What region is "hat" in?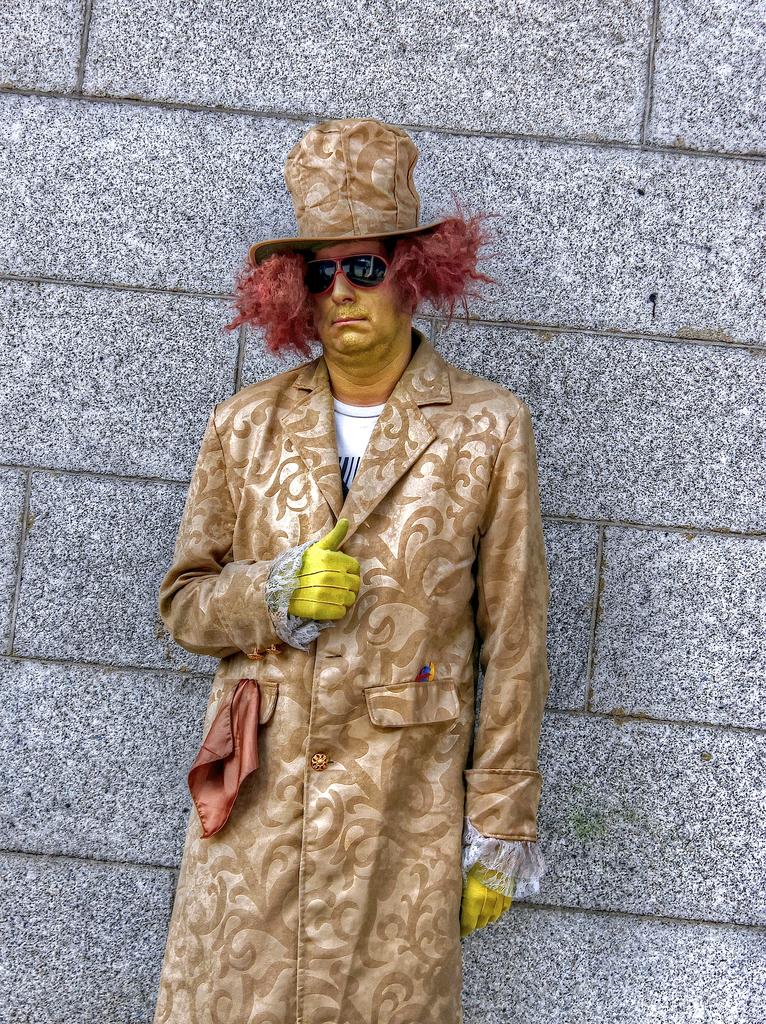
l=225, t=117, r=509, b=362.
